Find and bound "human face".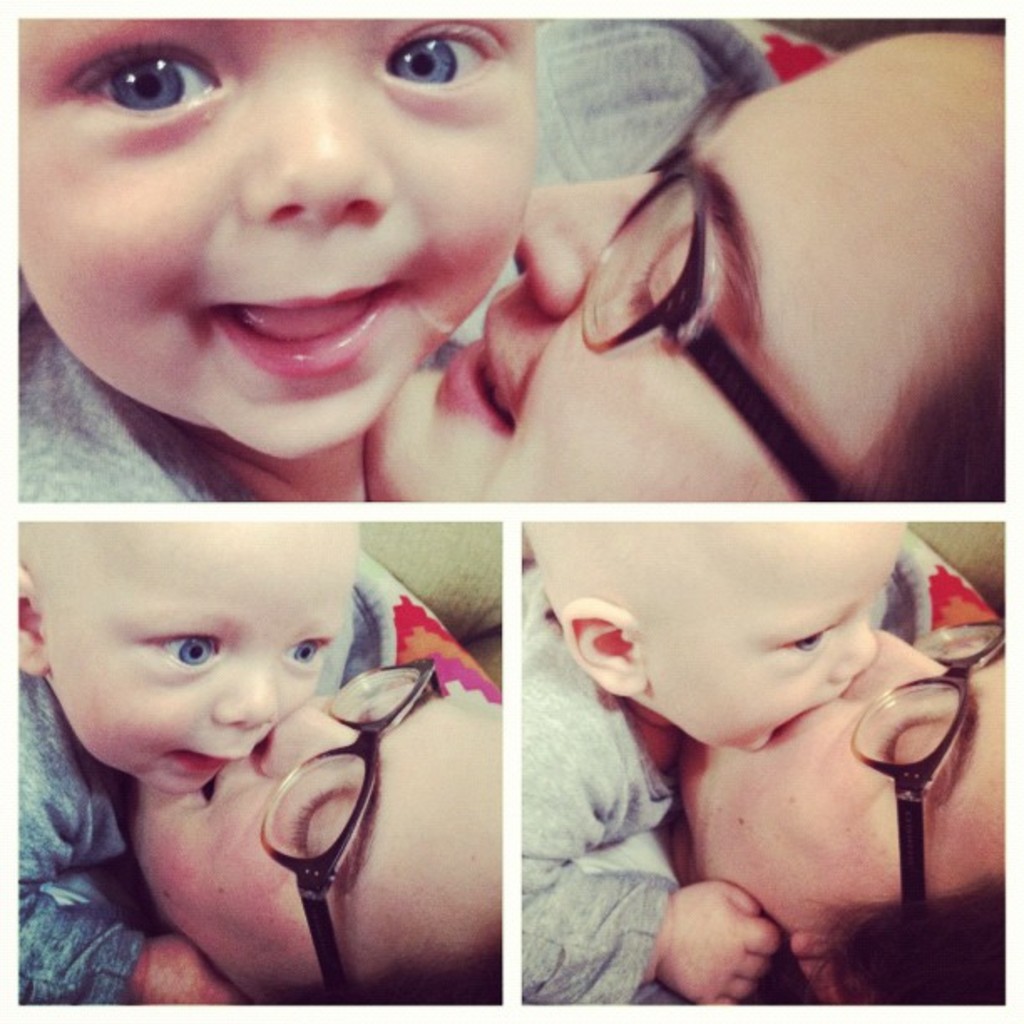
Bound: [366,33,1004,512].
